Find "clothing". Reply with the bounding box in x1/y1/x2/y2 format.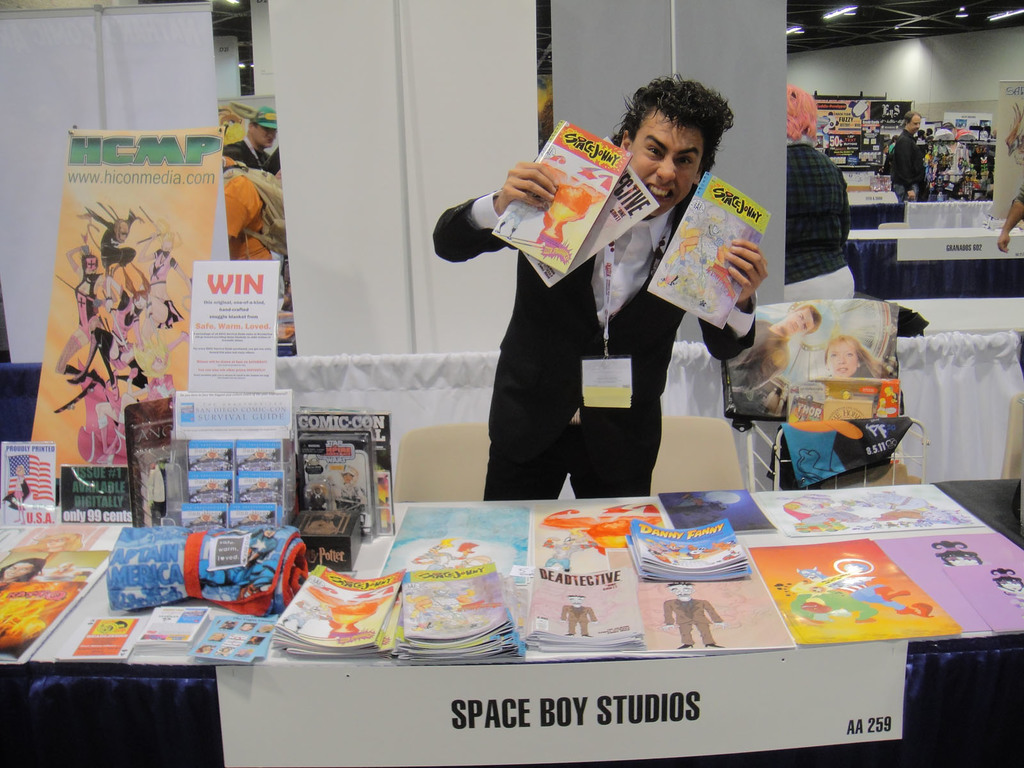
890/390/900/404.
